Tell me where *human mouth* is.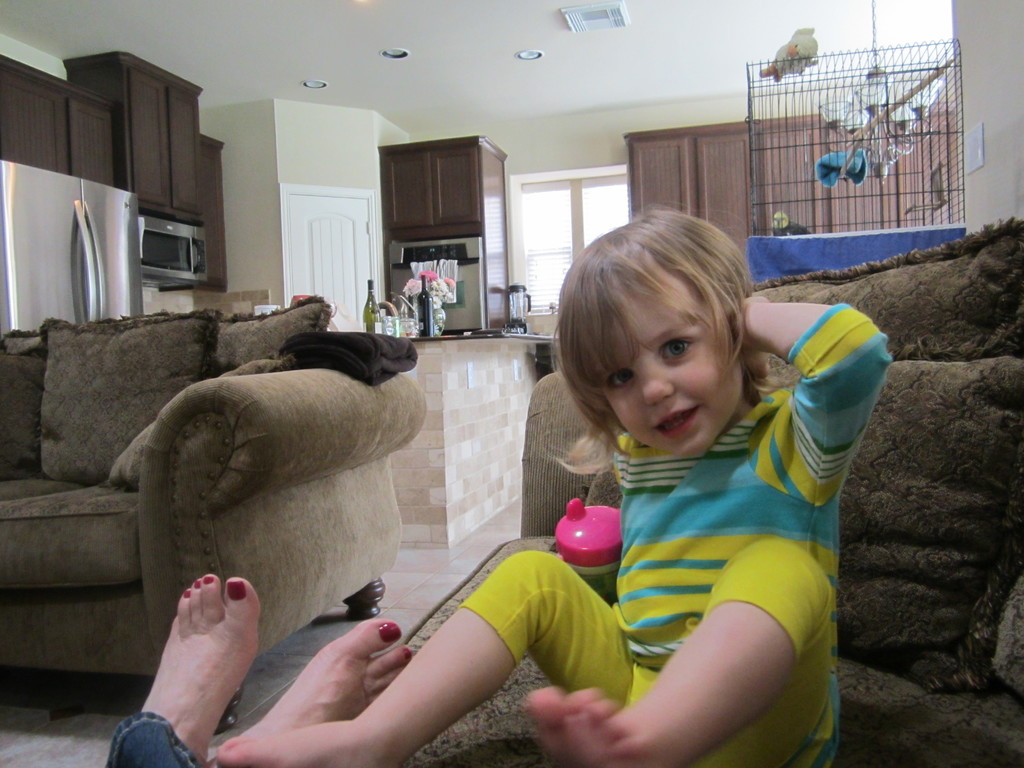
*human mouth* is at select_region(657, 408, 702, 436).
